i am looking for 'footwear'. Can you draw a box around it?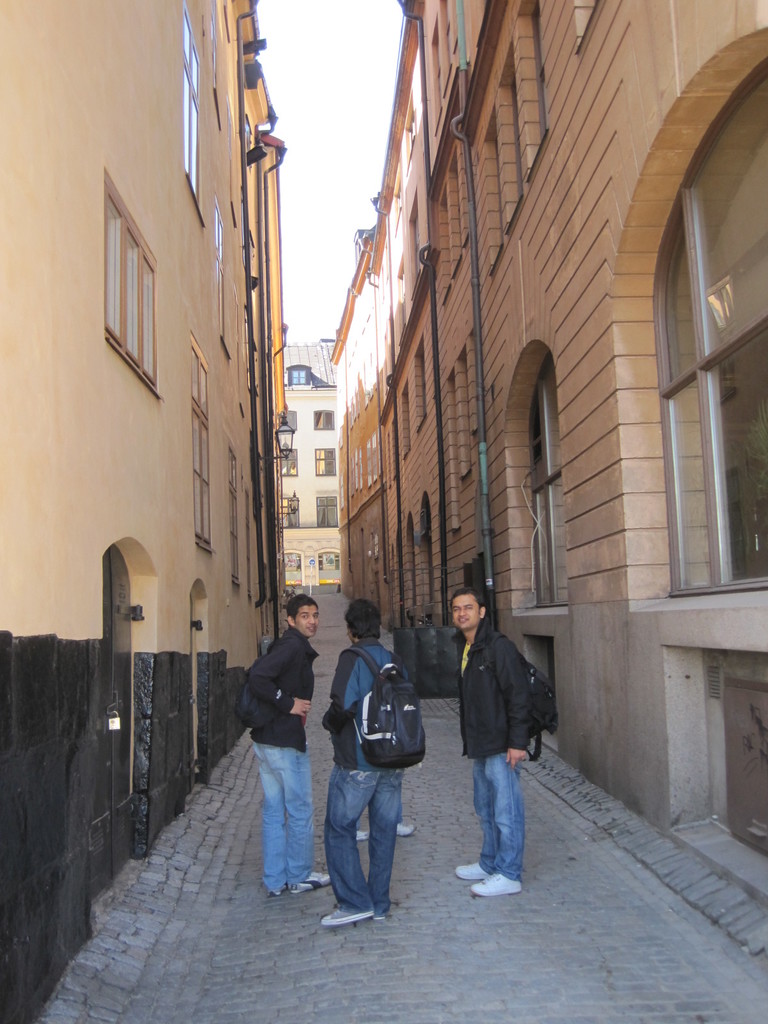
Sure, the bounding box is 312/903/379/924.
